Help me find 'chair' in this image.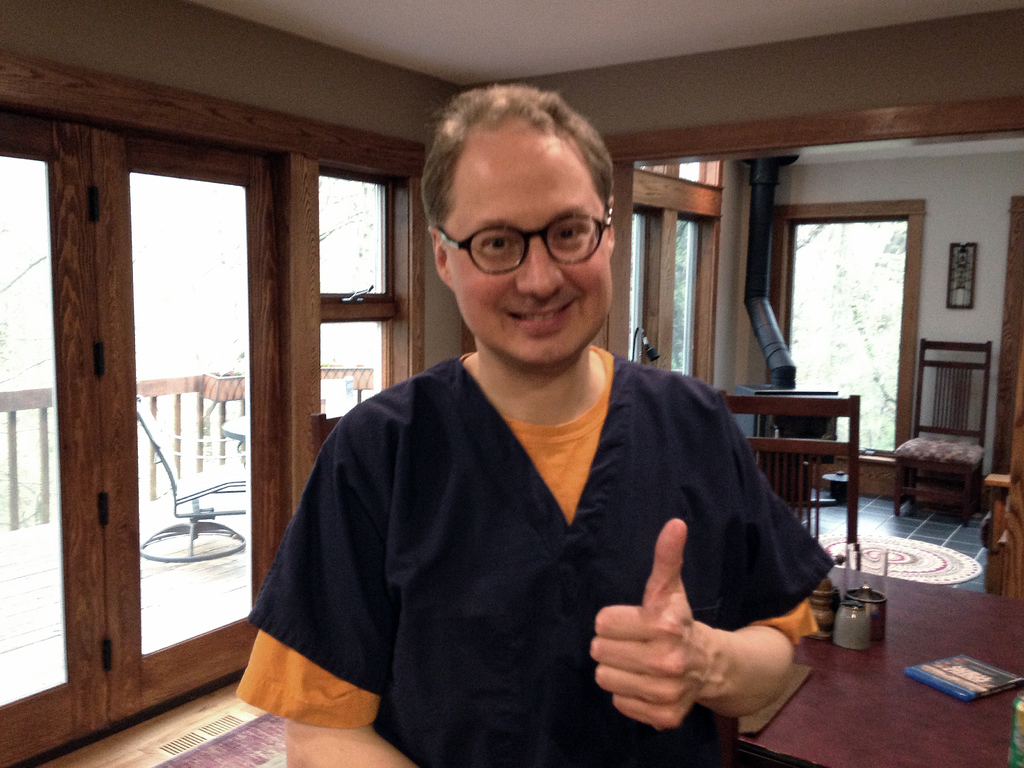
Found it: box=[711, 388, 858, 569].
